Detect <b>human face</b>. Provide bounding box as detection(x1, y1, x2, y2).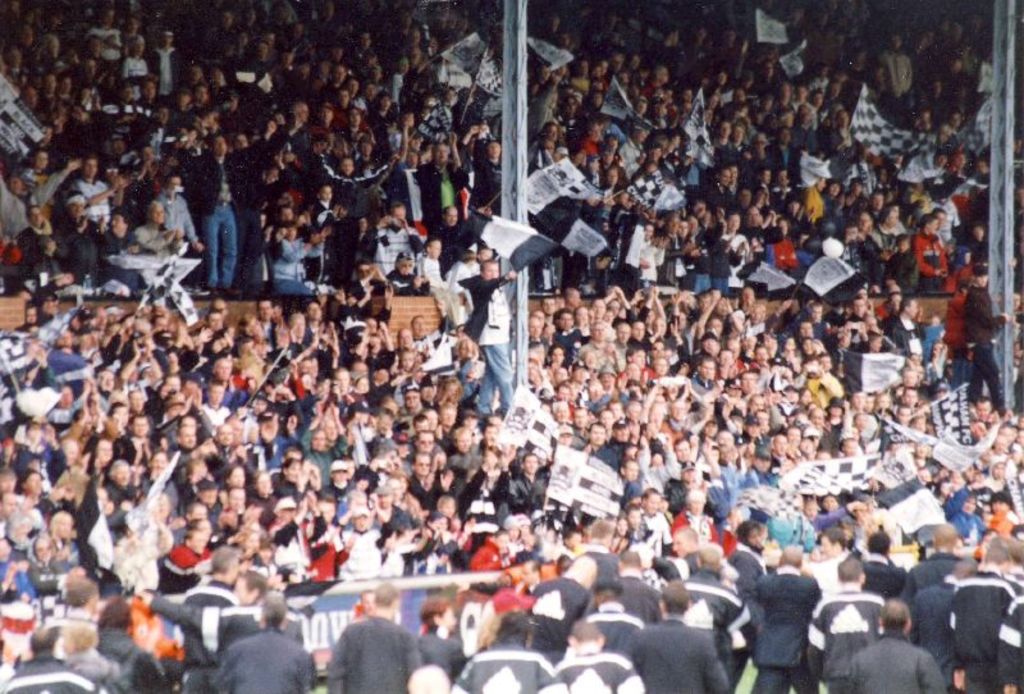
detection(667, 397, 684, 415).
